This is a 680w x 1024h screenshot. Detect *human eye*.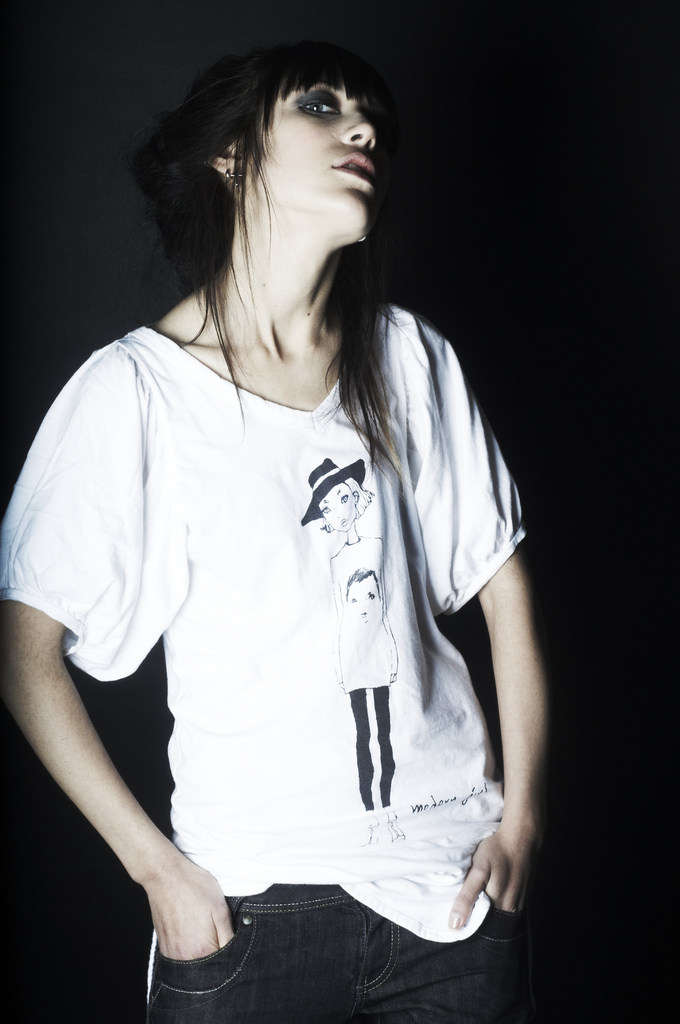
crop(291, 87, 340, 118).
